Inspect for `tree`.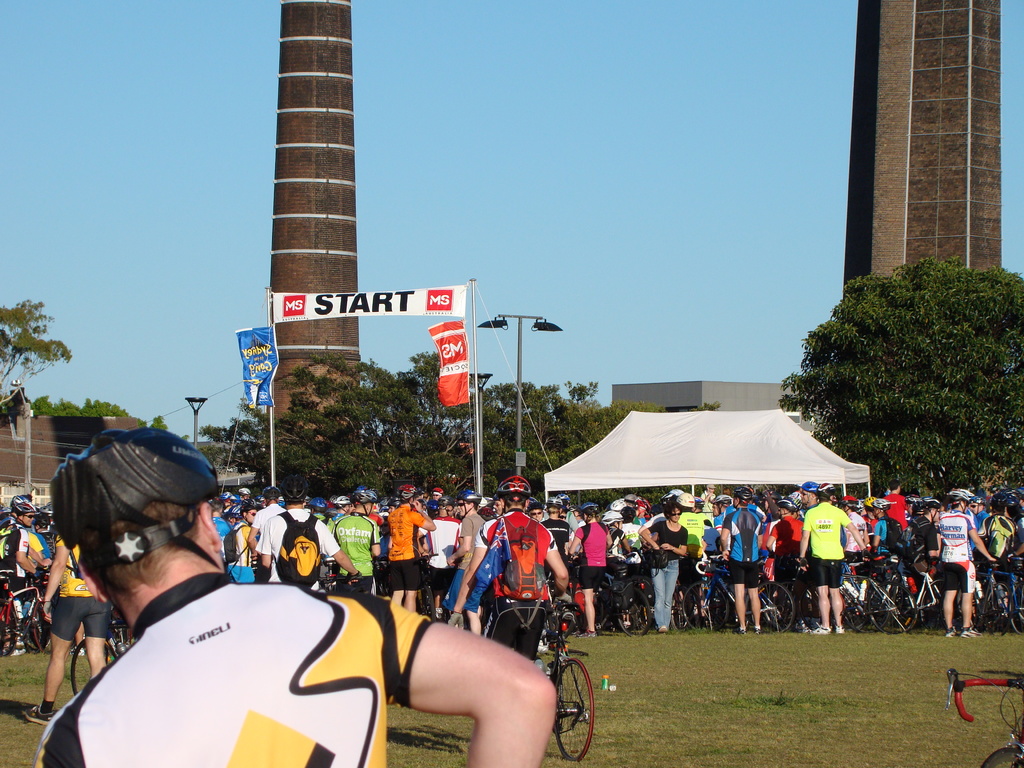
Inspection: x1=195 y1=345 x2=473 y2=500.
